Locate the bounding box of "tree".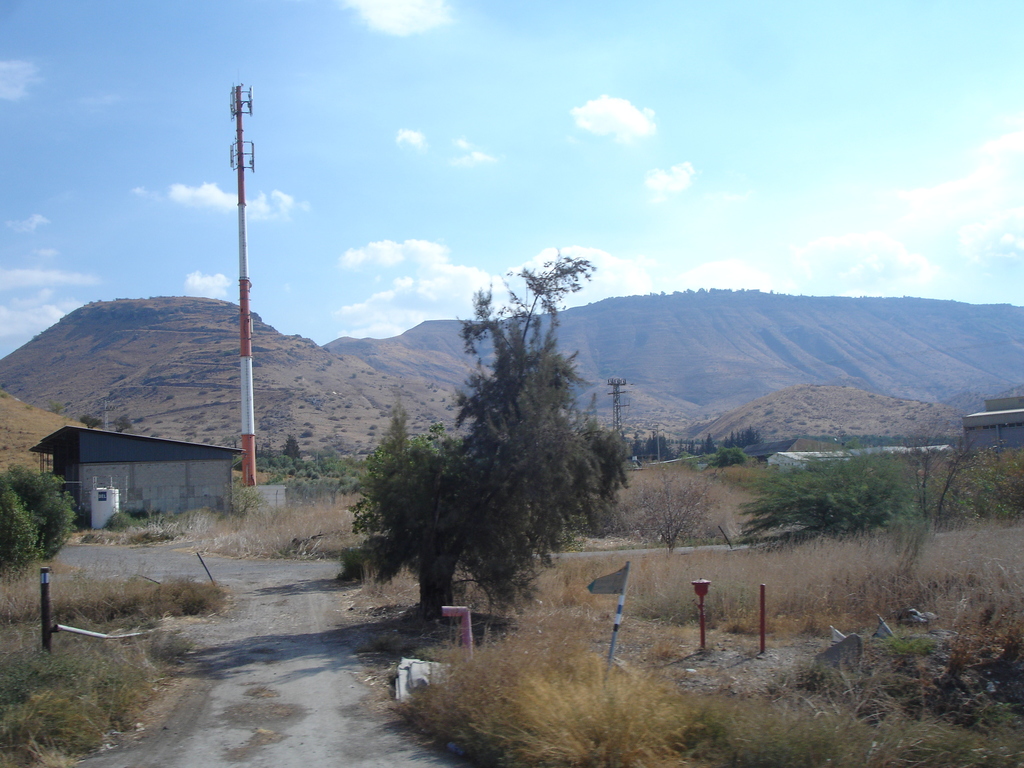
Bounding box: bbox=[353, 262, 628, 643].
